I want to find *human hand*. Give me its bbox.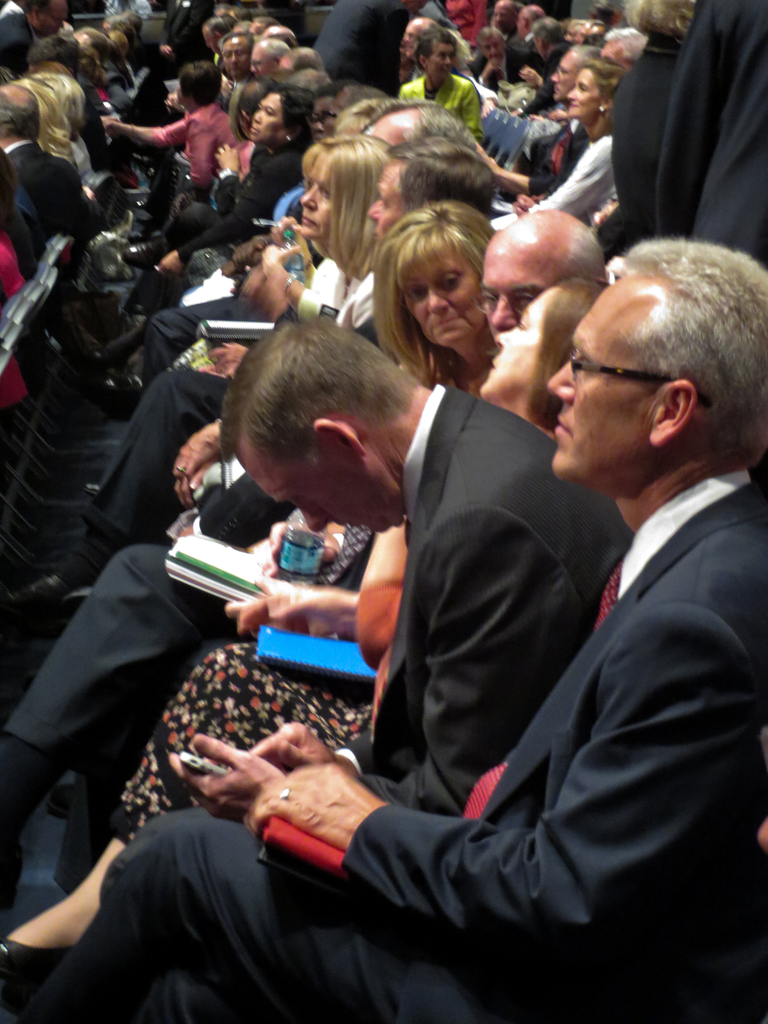
(153,252,181,285).
